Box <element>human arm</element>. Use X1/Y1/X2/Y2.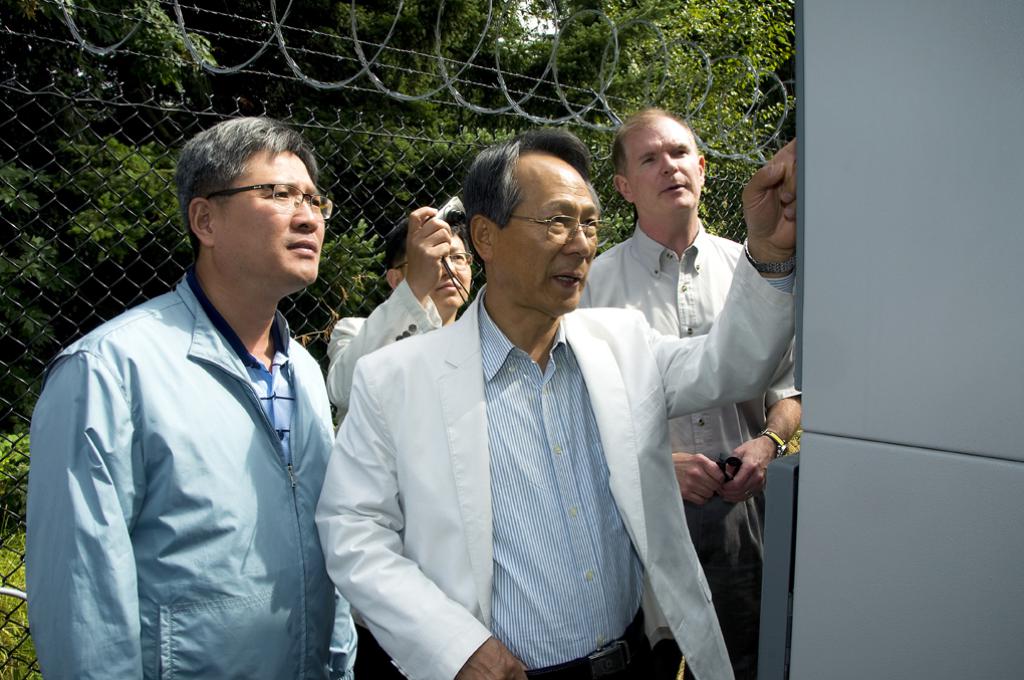
322/204/456/413.
